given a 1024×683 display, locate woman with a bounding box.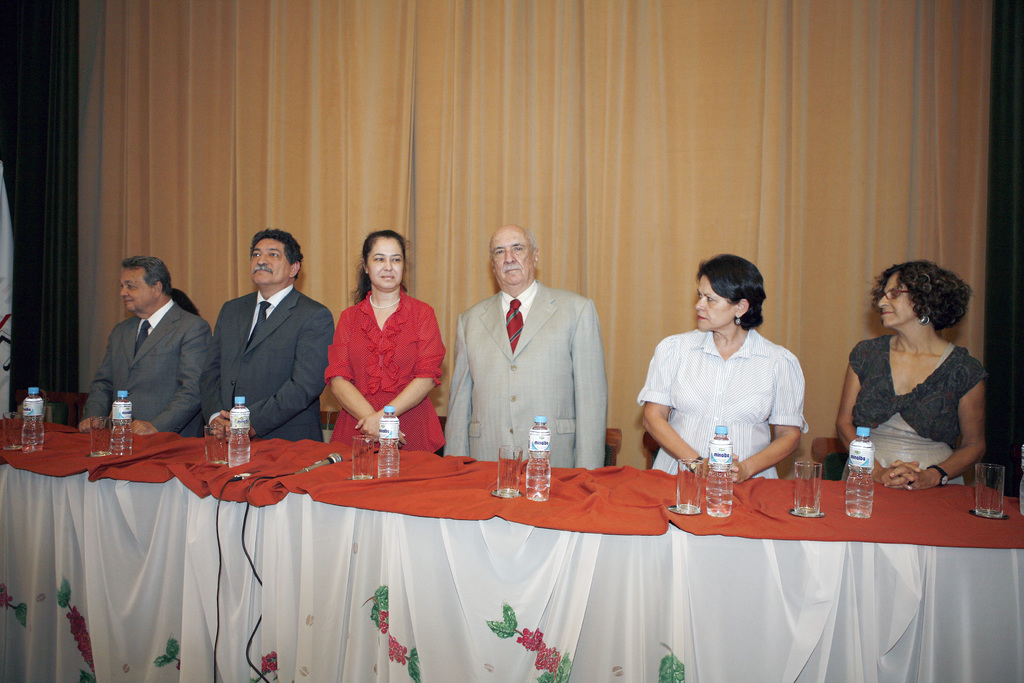
Located: 633 258 810 486.
